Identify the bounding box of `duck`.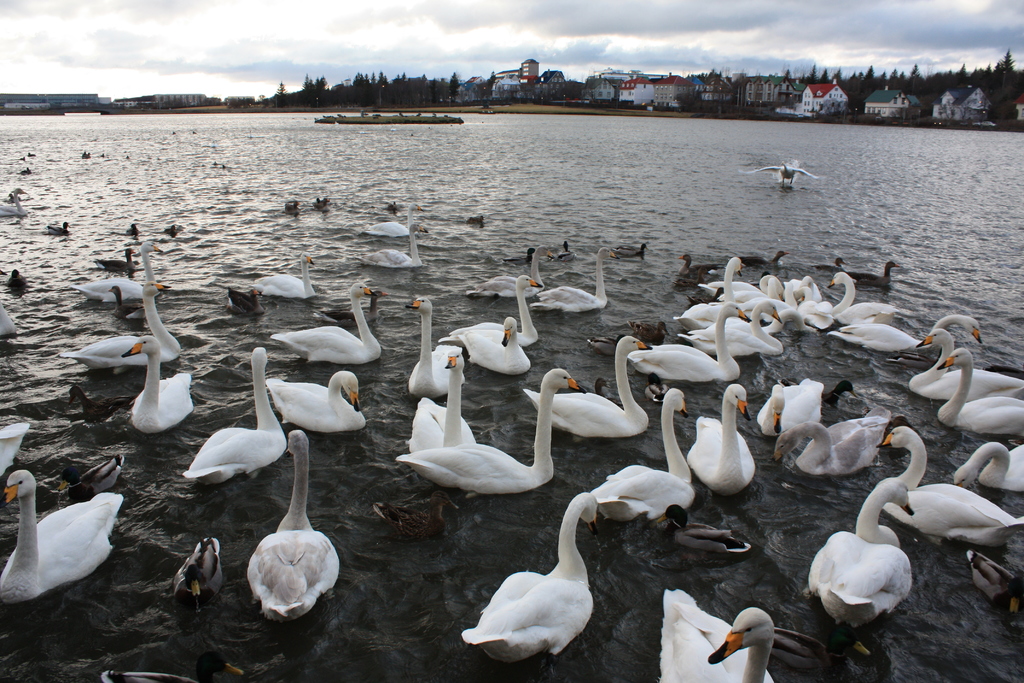
detection(261, 367, 378, 451).
